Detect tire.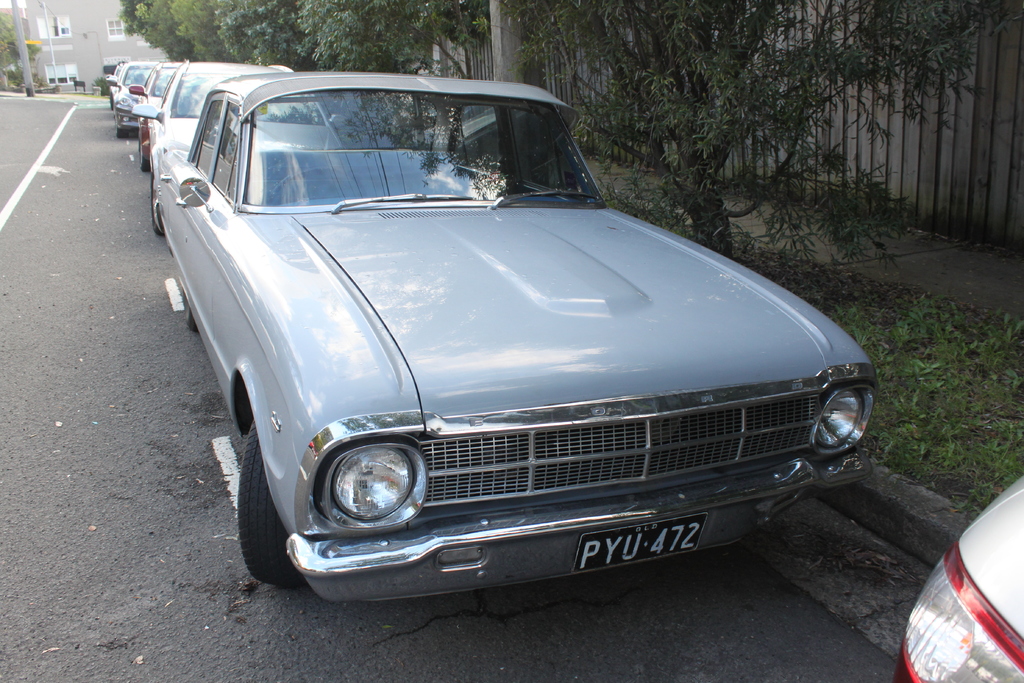
Detected at <box>237,419,310,585</box>.
